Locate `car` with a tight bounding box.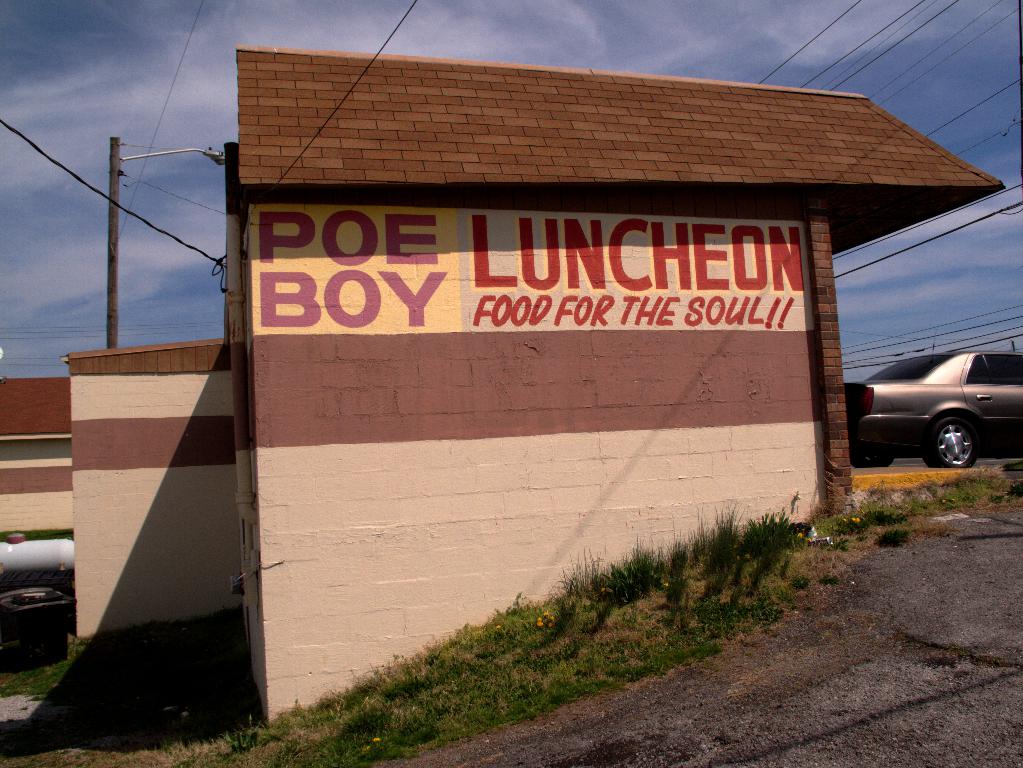
bbox=[847, 349, 1022, 468].
